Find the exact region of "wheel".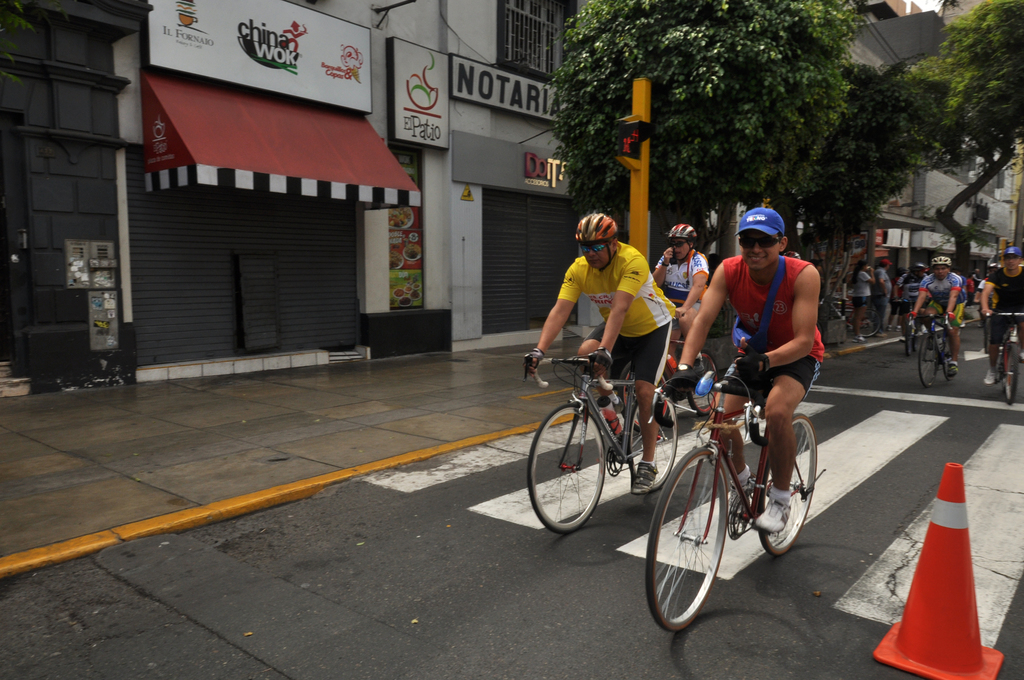
Exact region: x1=998, y1=340, x2=1020, y2=408.
